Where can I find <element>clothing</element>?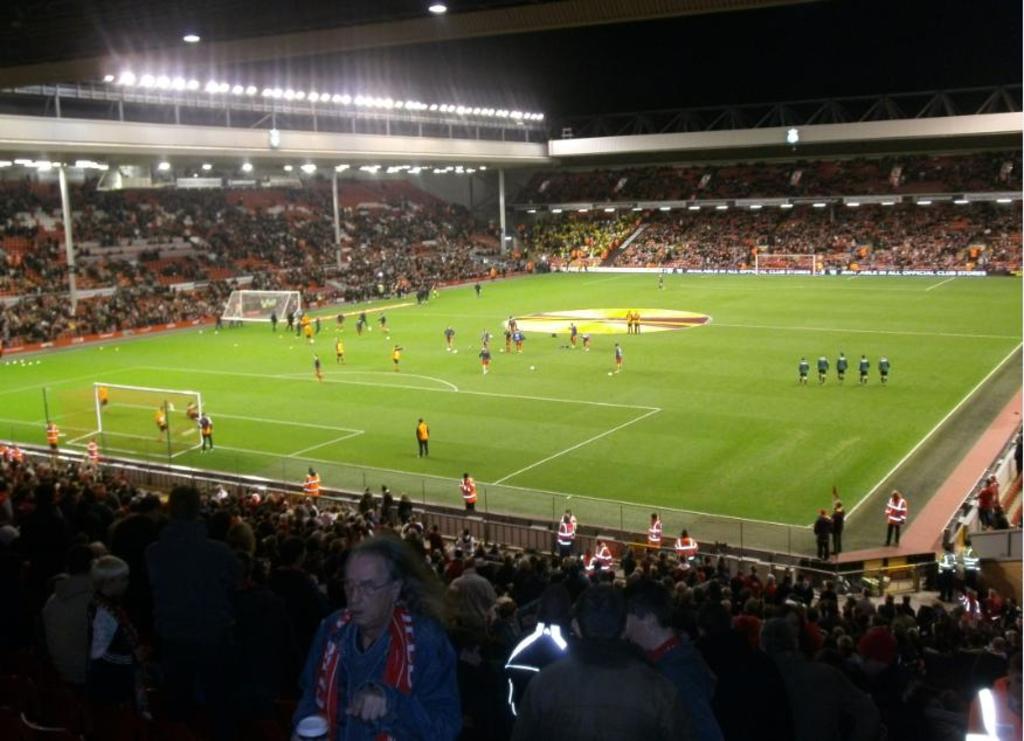
You can find it at 314:358:325:379.
